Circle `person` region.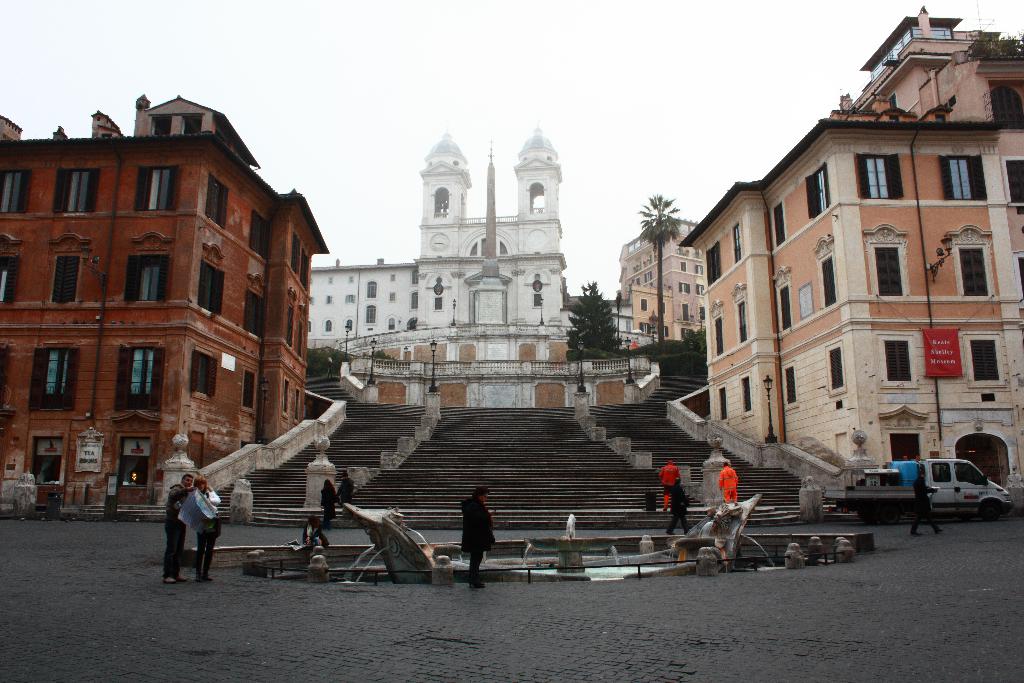
Region: box=[319, 474, 335, 524].
